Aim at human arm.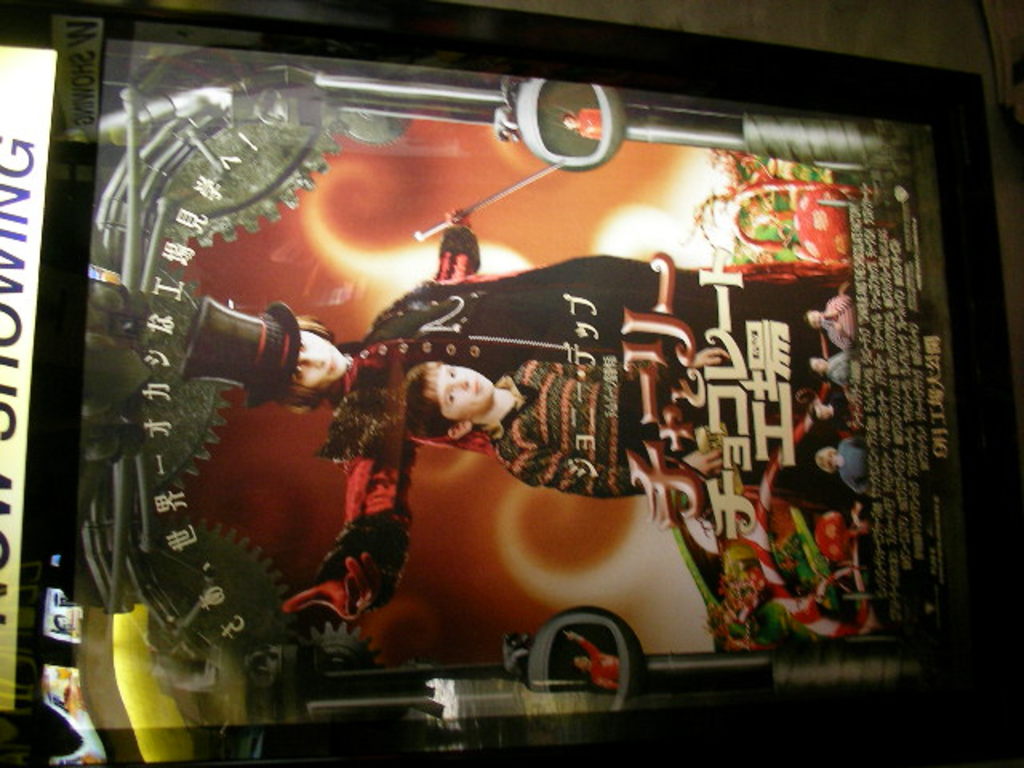
Aimed at box=[499, 445, 651, 498].
